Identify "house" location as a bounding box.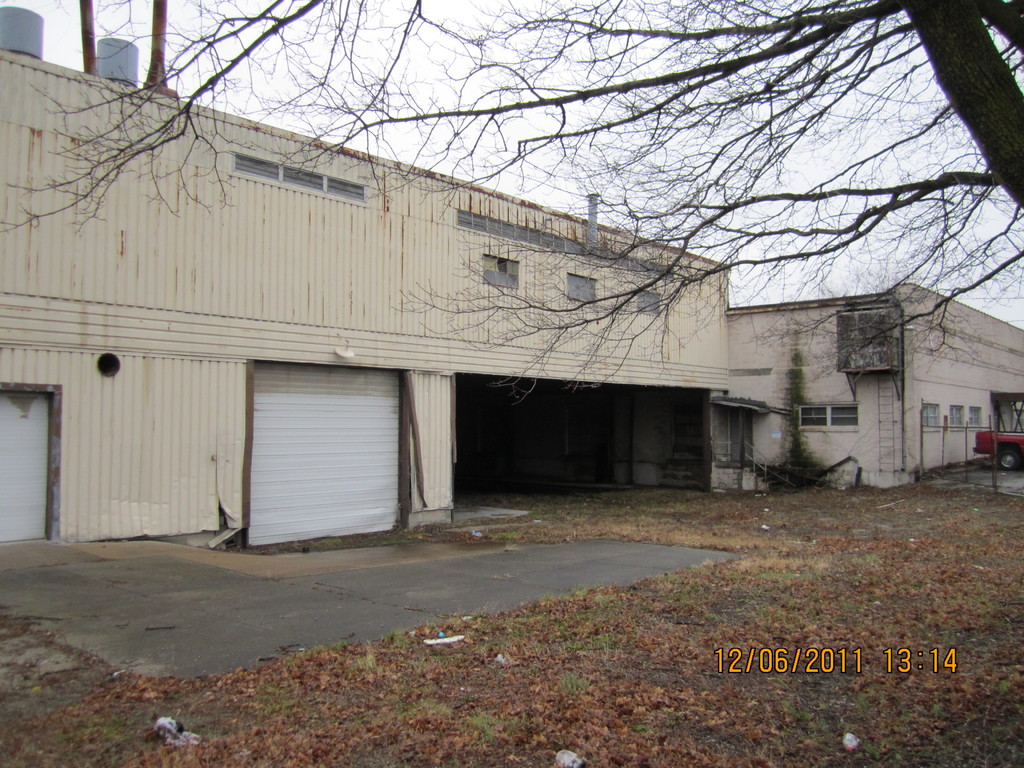
770 251 1002 479.
